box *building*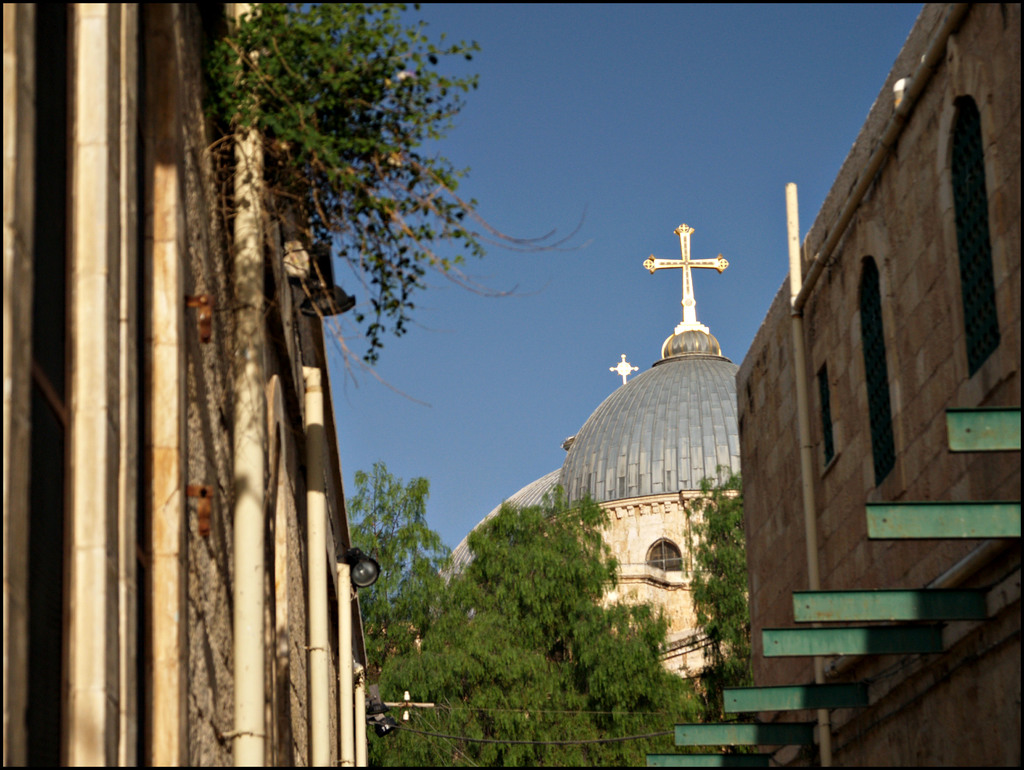
[1,4,369,769]
